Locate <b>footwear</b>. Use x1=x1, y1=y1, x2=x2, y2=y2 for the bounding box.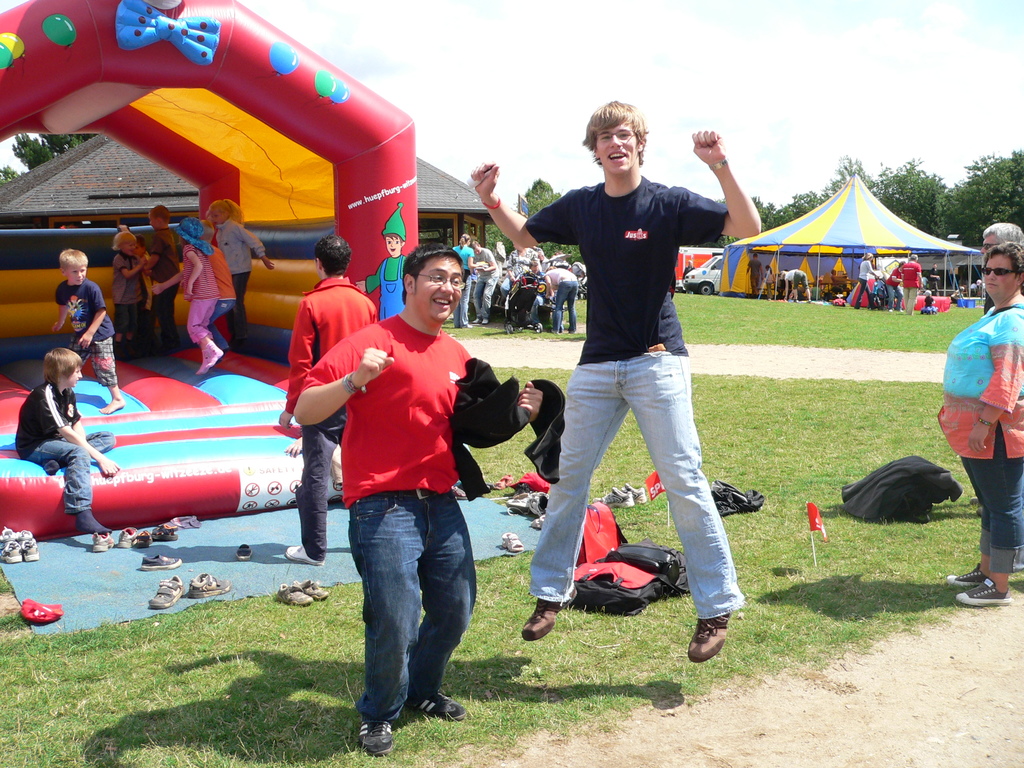
x1=0, y1=540, x2=21, y2=565.
